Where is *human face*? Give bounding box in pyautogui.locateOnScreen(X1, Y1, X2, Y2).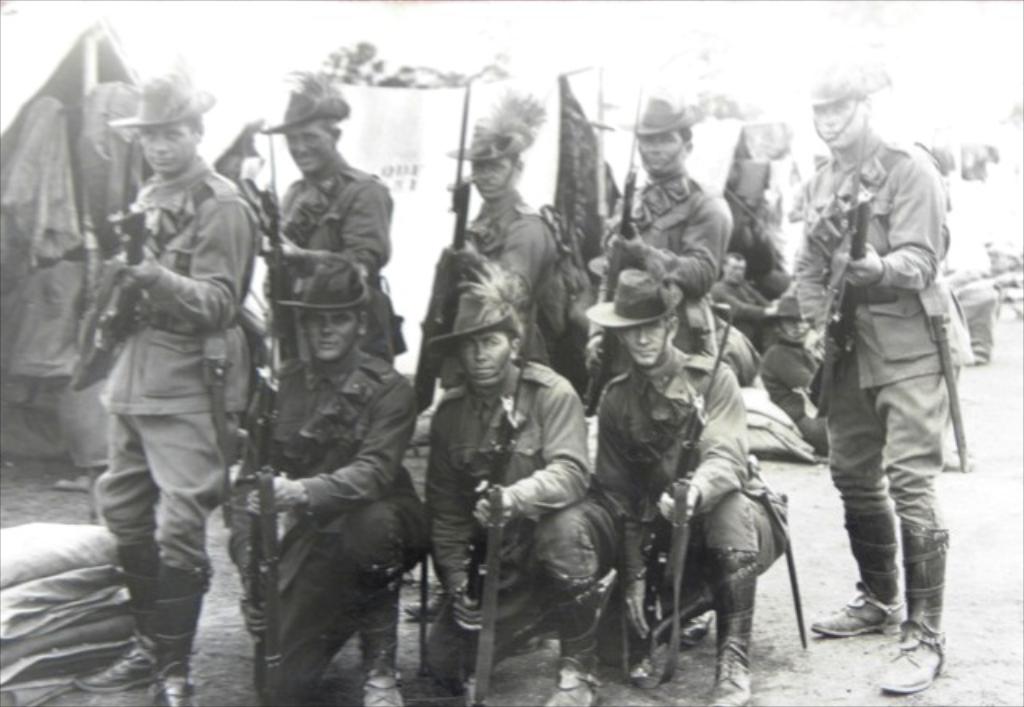
pyautogui.locateOnScreen(725, 259, 747, 278).
